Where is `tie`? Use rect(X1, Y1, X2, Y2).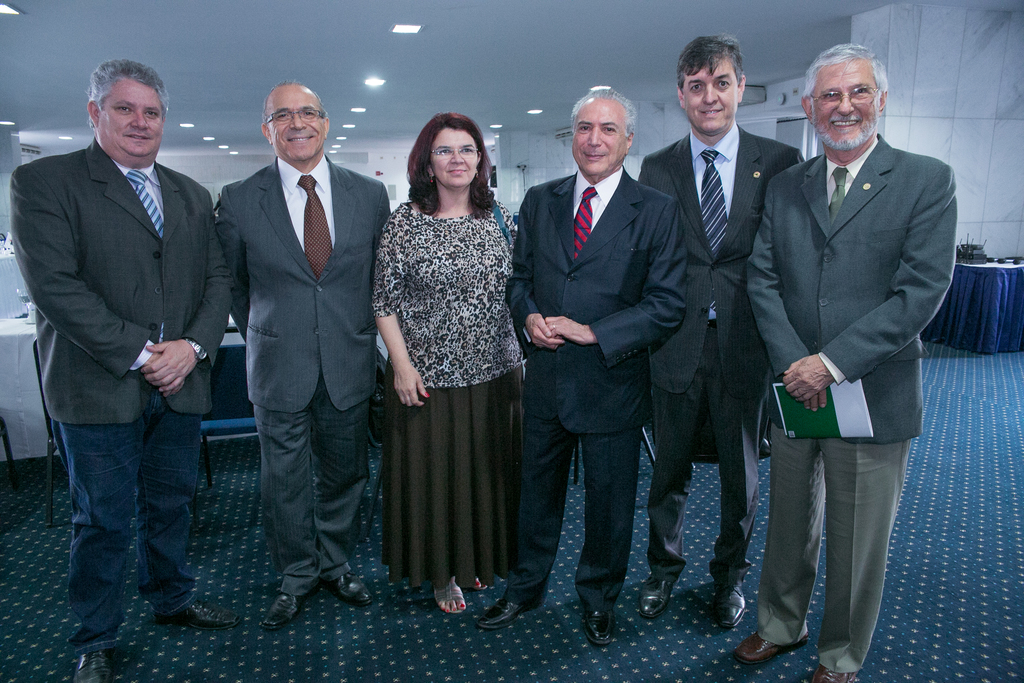
rect(697, 147, 732, 310).
